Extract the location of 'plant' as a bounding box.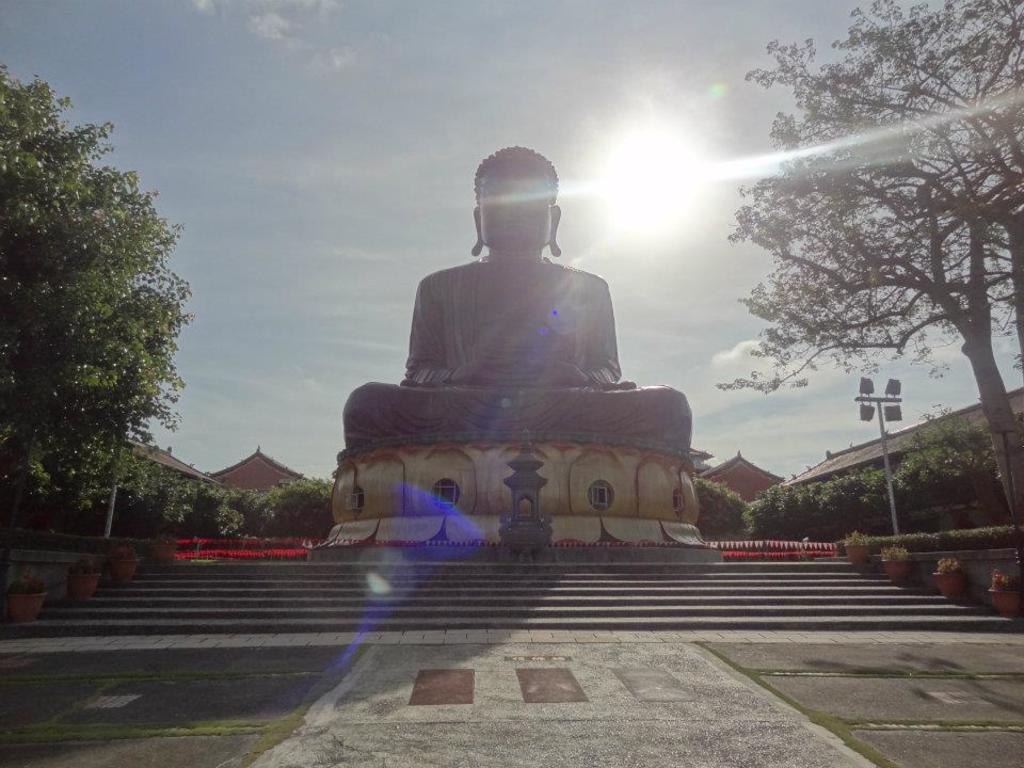
BBox(99, 540, 139, 567).
